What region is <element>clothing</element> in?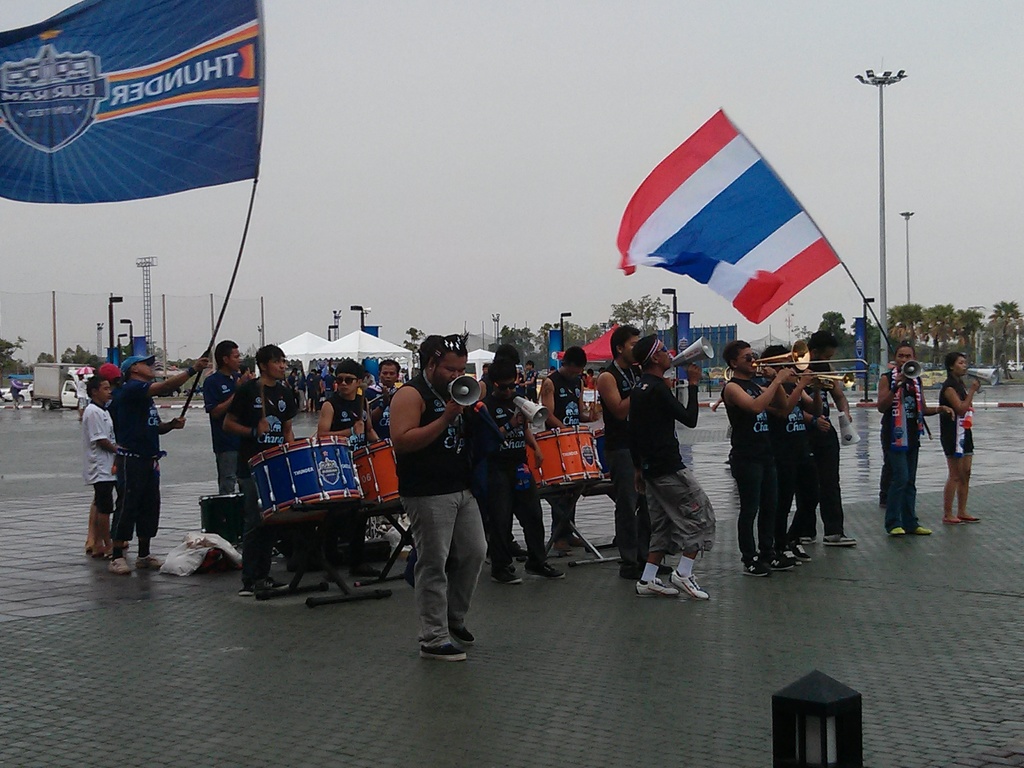
select_region(397, 371, 501, 658).
